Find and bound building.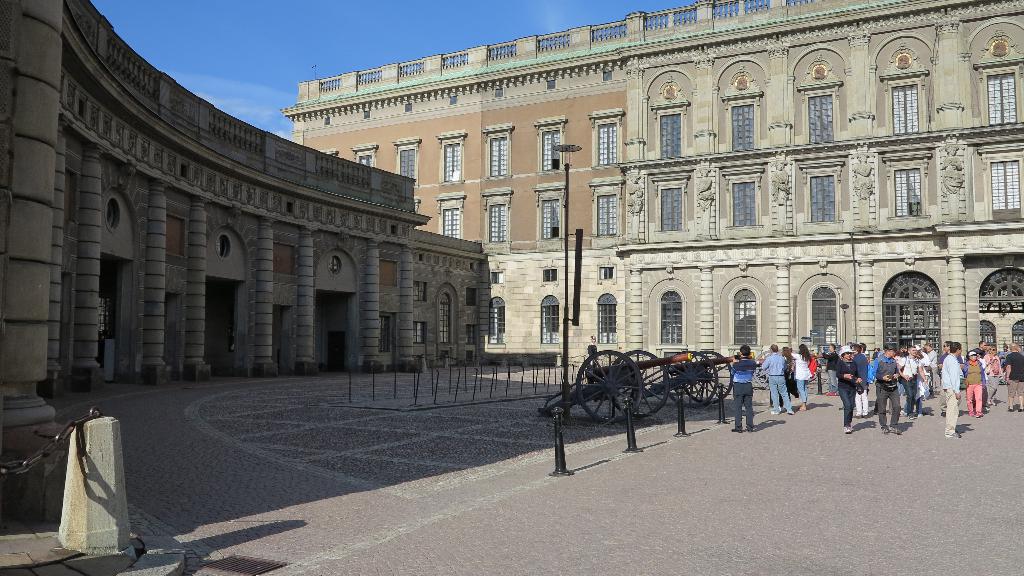
Bound: BBox(2, 0, 495, 427).
